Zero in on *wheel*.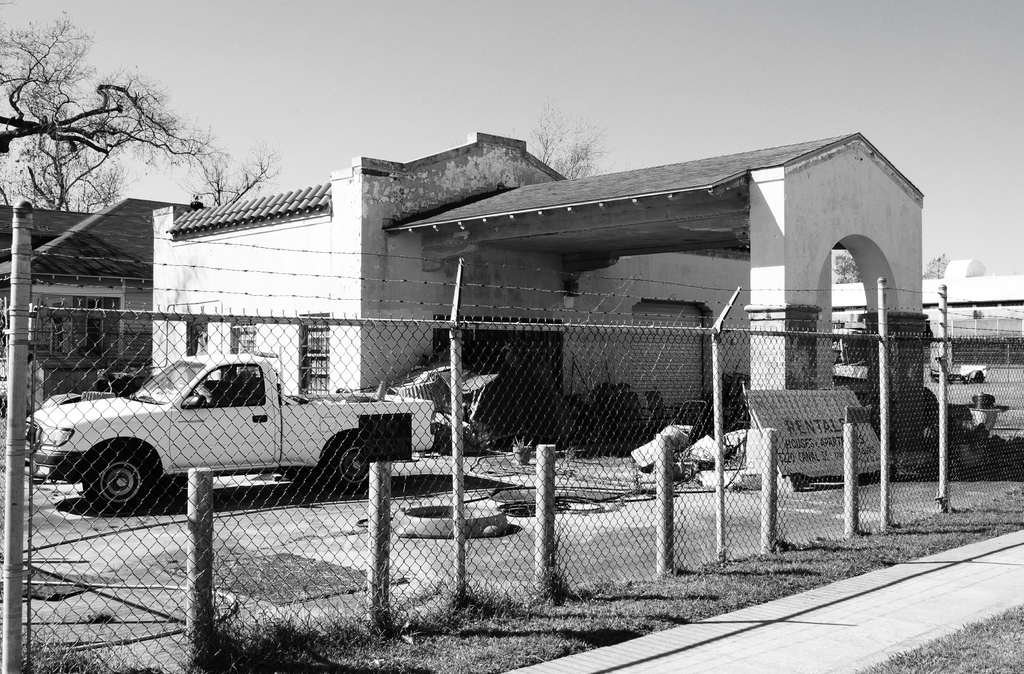
Zeroed in: <region>325, 440, 372, 501</region>.
